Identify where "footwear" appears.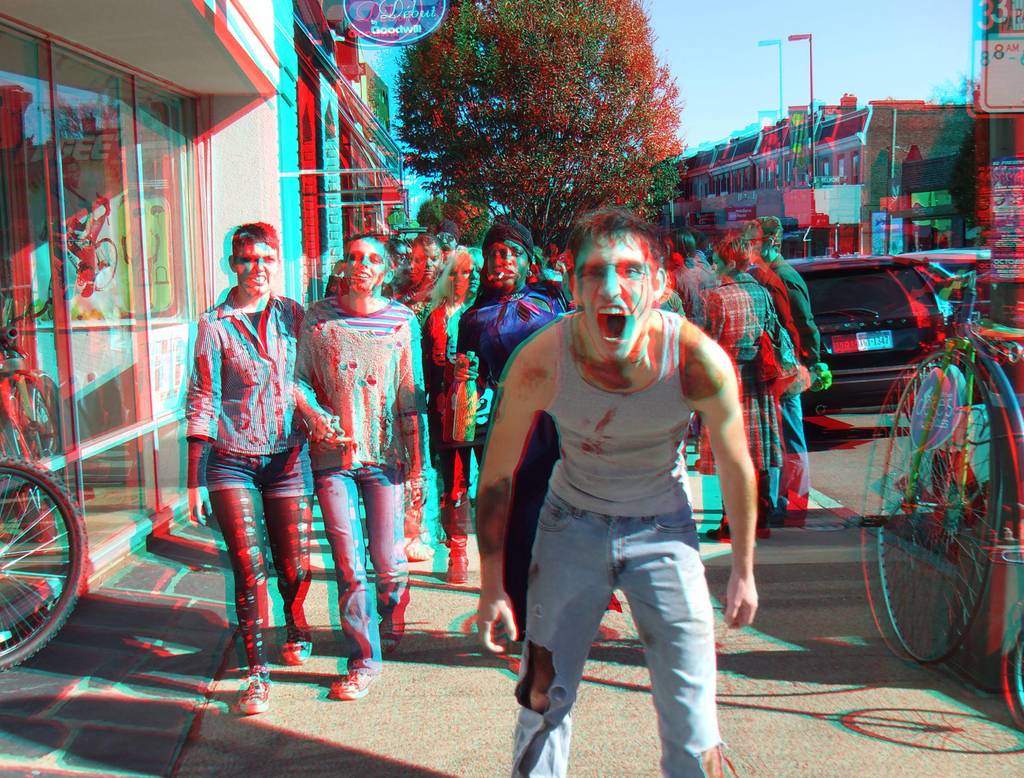
Appears at x1=239, y1=674, x2=271, y2=720.
